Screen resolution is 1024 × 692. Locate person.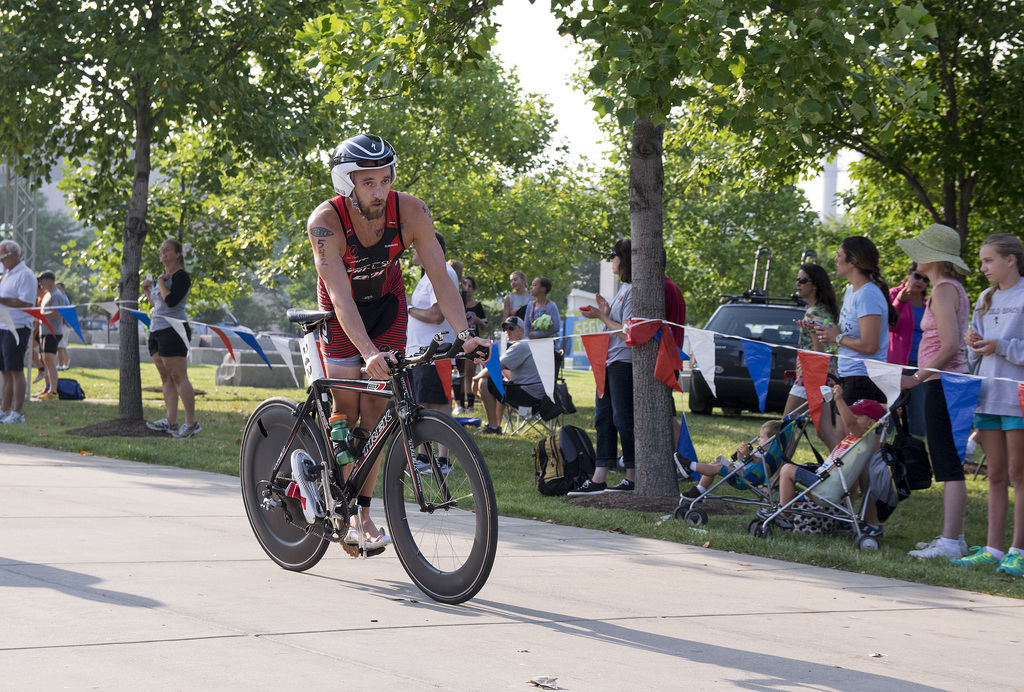
pyautogui.locateOnScreen(0, 237, 36, 425).
